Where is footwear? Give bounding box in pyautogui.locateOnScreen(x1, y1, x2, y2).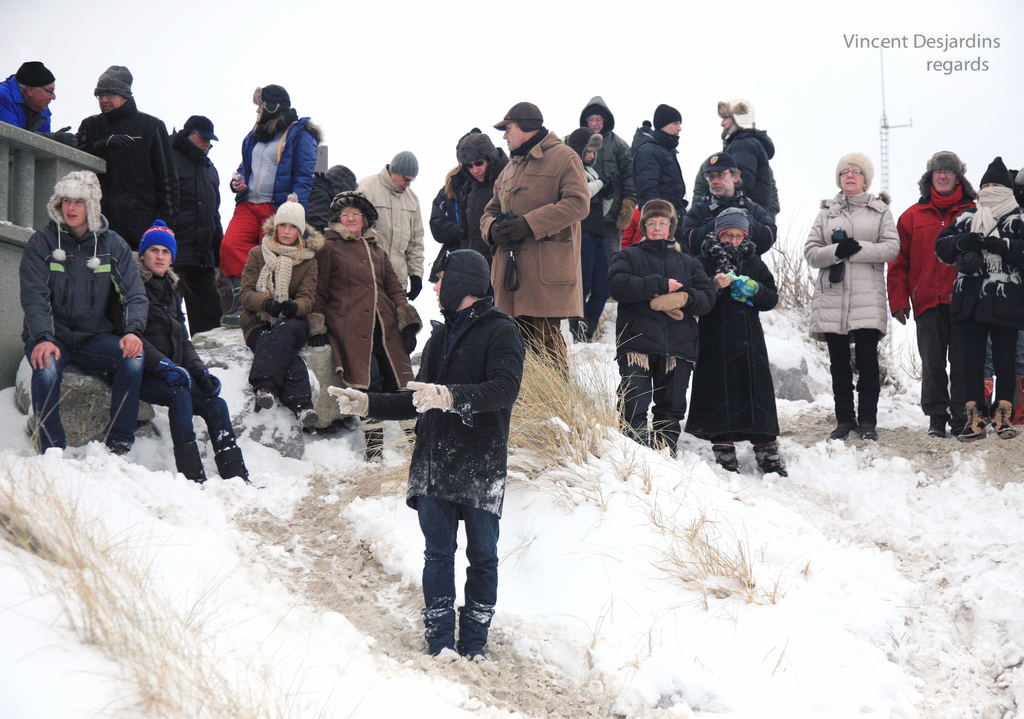
pyautogui.locateOnScreen(368, 435, 379, 458).
